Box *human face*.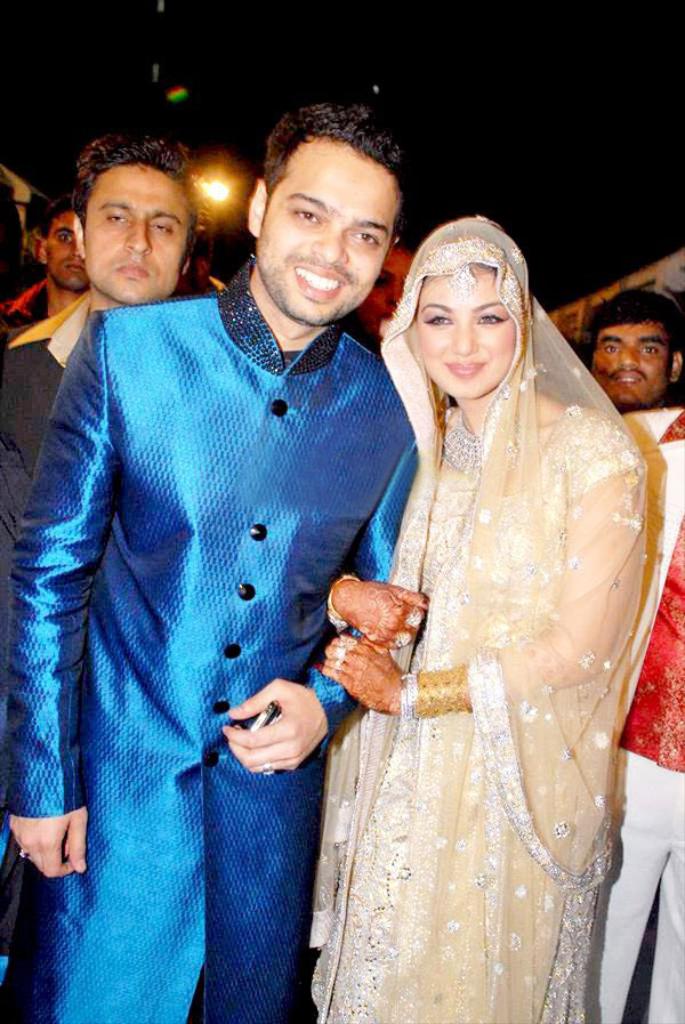
(48, 216, 91, 291).
